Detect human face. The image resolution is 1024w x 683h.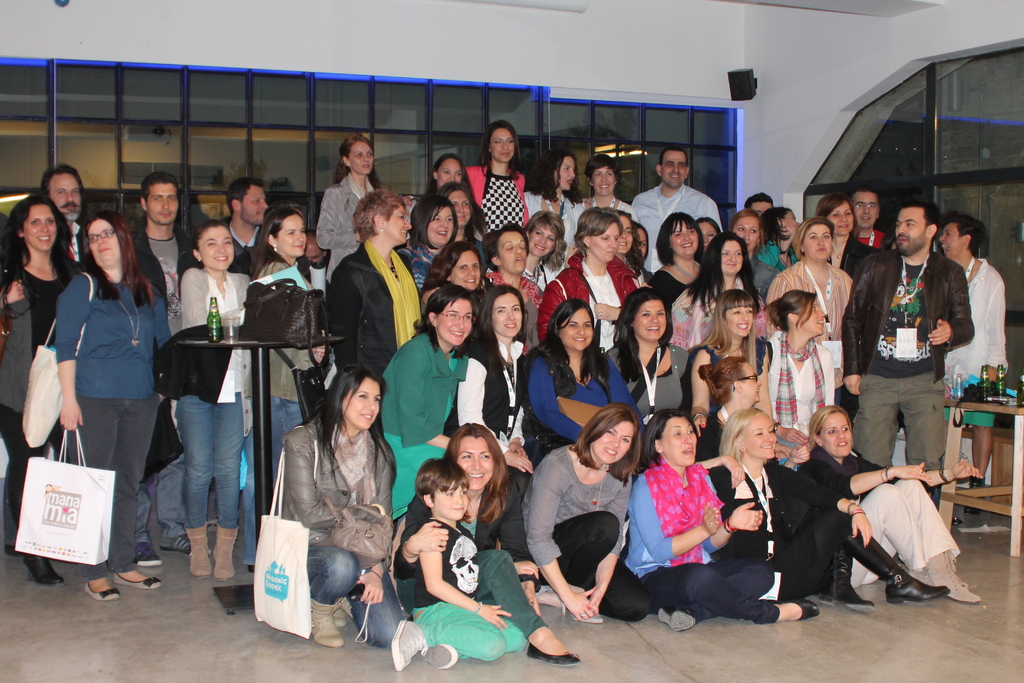
crop(446, 190, 471, 225).
